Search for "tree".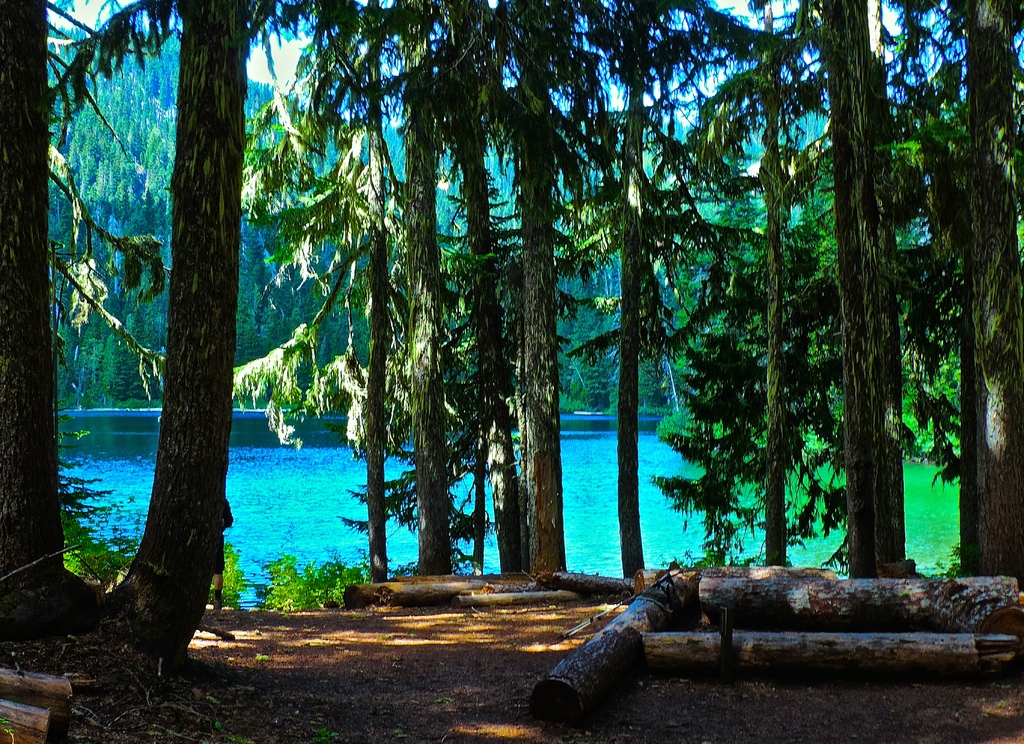
Found at <region>0, 0, 104, 637</region>.
